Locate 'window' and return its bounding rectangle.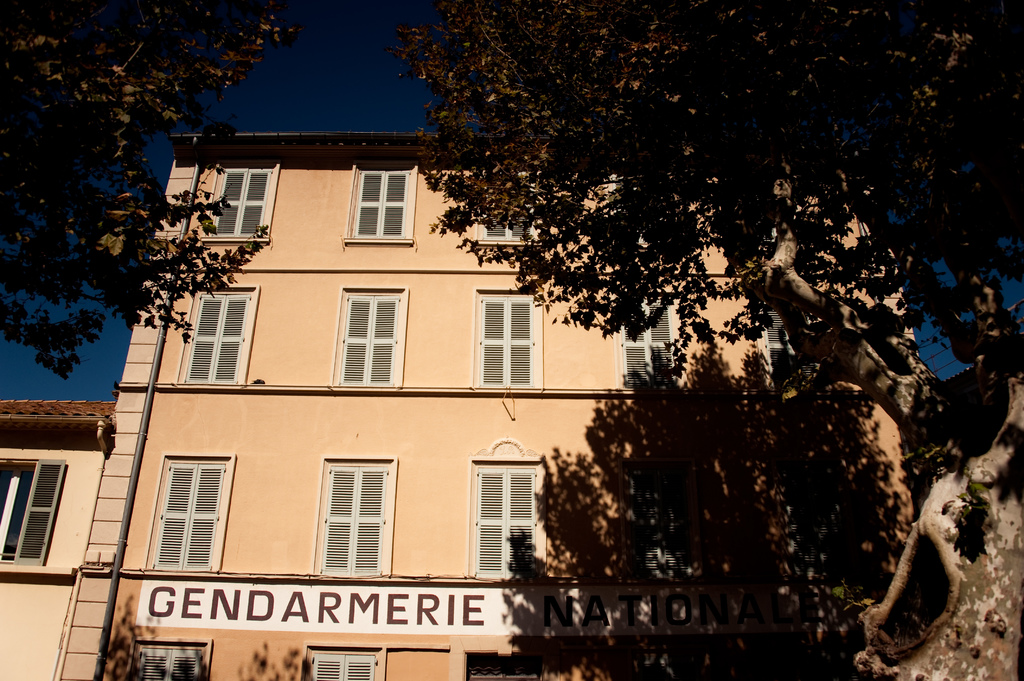
box=[465, 287, 543, 389].
